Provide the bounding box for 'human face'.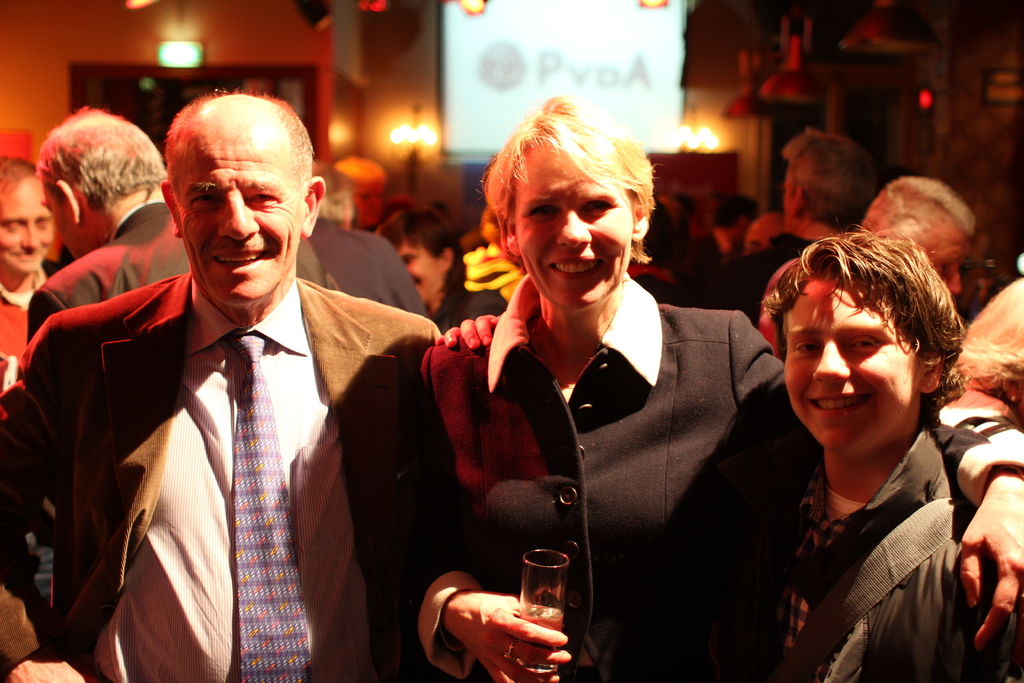
rect(0, 178, 54, 274).
